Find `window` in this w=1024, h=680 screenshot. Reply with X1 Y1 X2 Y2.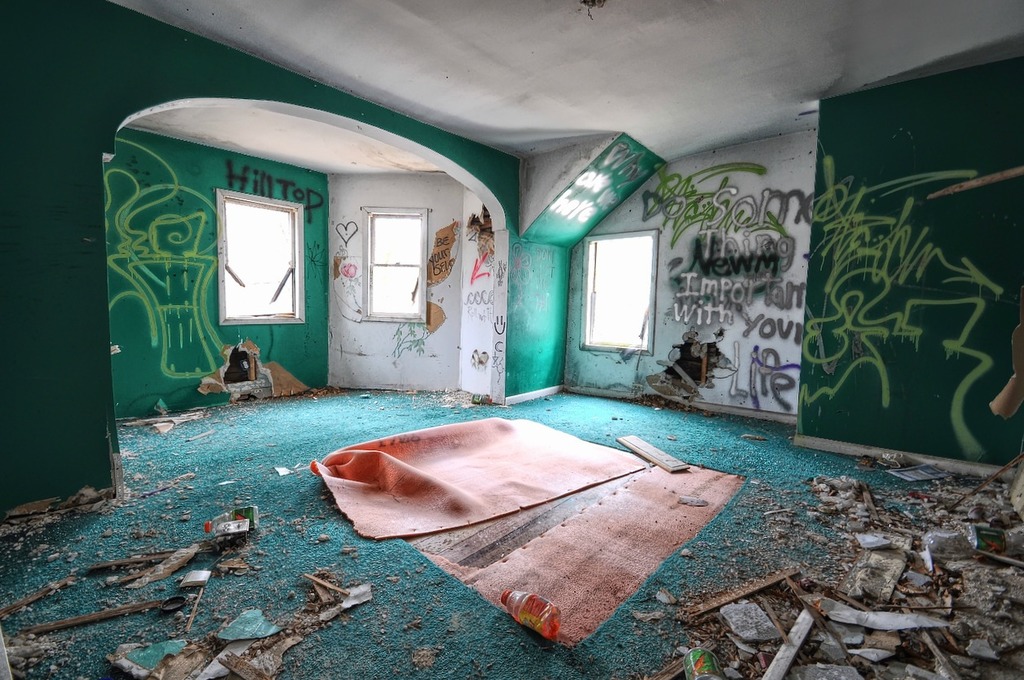
213 183 307 329.
